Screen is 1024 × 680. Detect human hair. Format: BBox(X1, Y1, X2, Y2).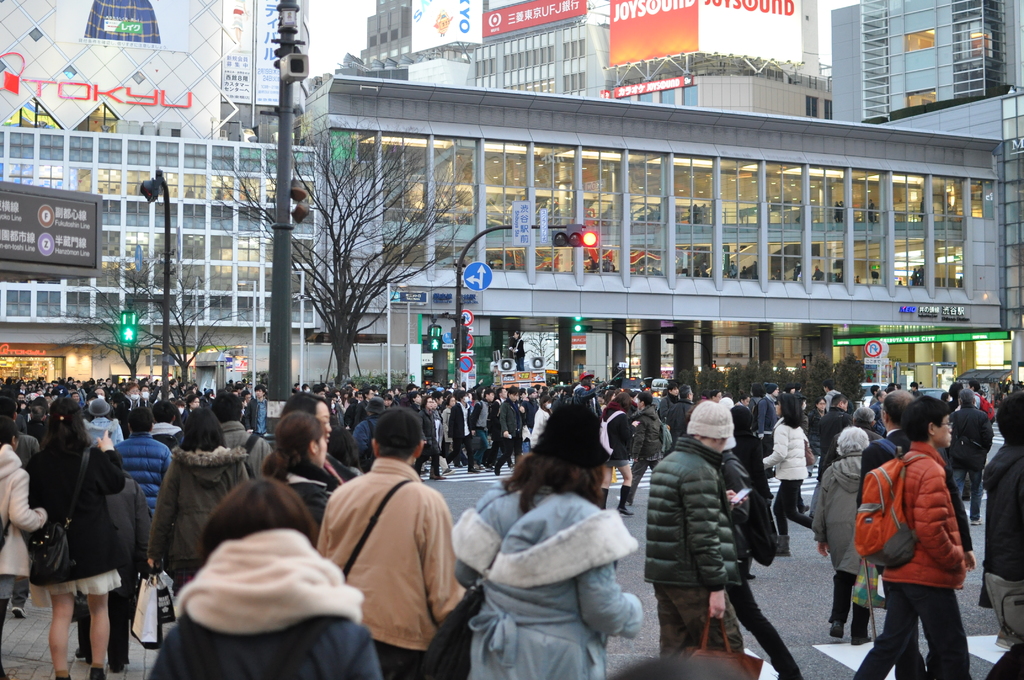
BBox(832, 393, 849, 408).
